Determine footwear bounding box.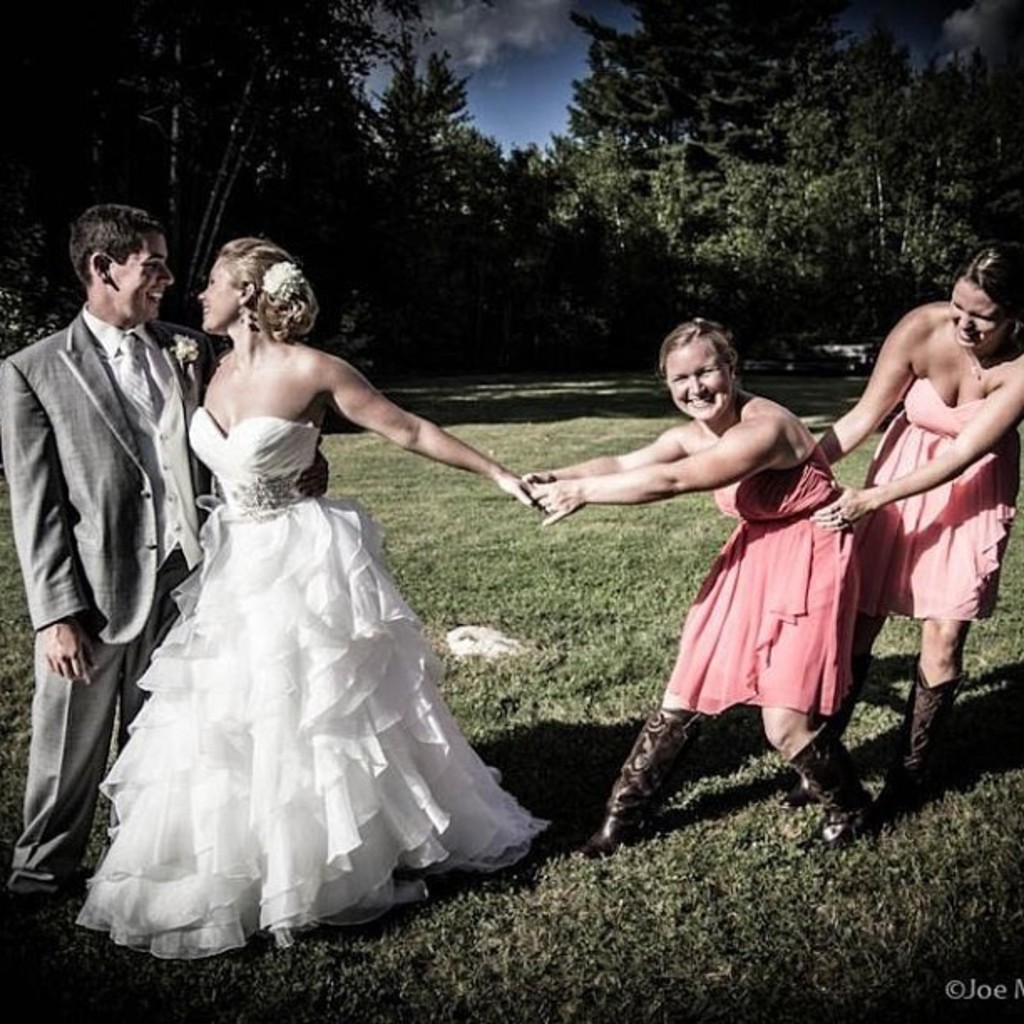
Determined: [x1=574, y1=708, x2=694, y2=863].
